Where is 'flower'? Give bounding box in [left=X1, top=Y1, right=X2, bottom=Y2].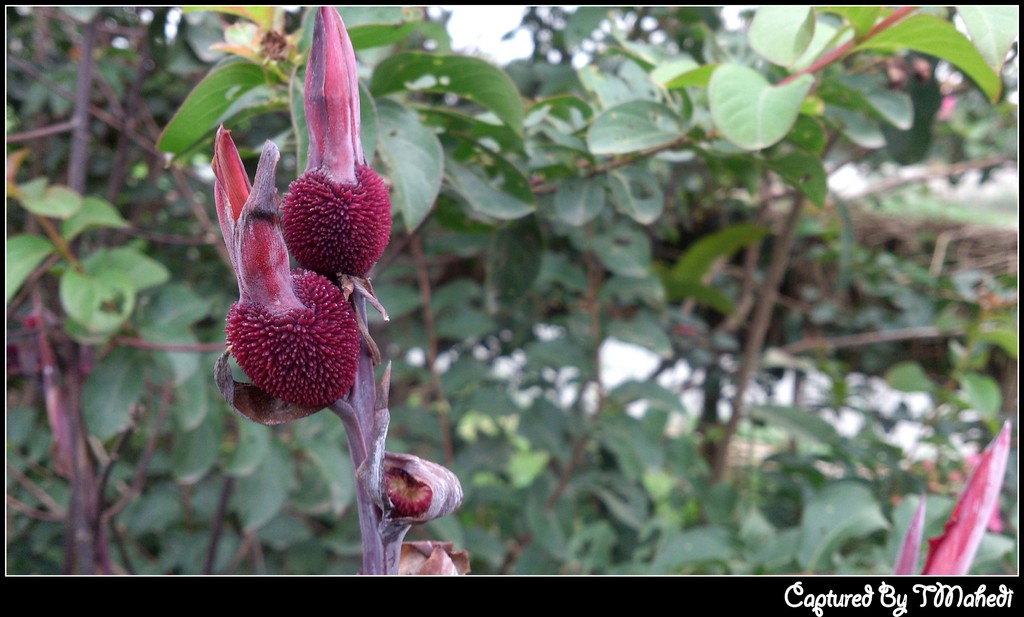
[left=203, top=215, right=364, bottom=416].
